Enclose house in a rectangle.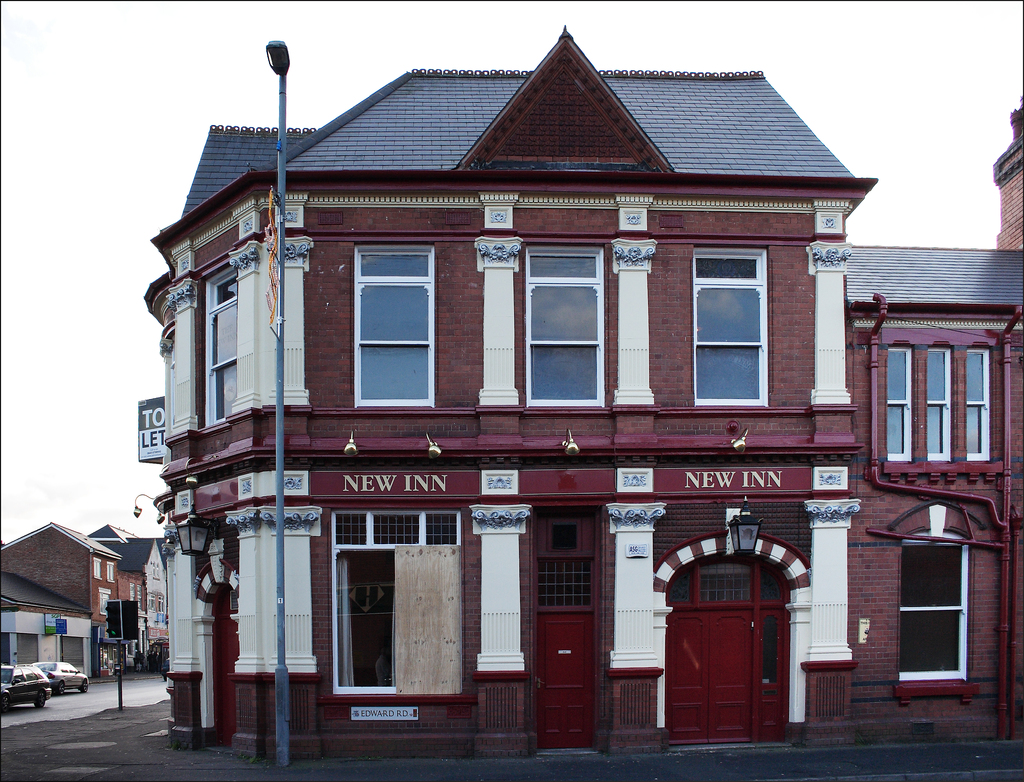
<bbox>0, 525, 128, 678</bbox>.
